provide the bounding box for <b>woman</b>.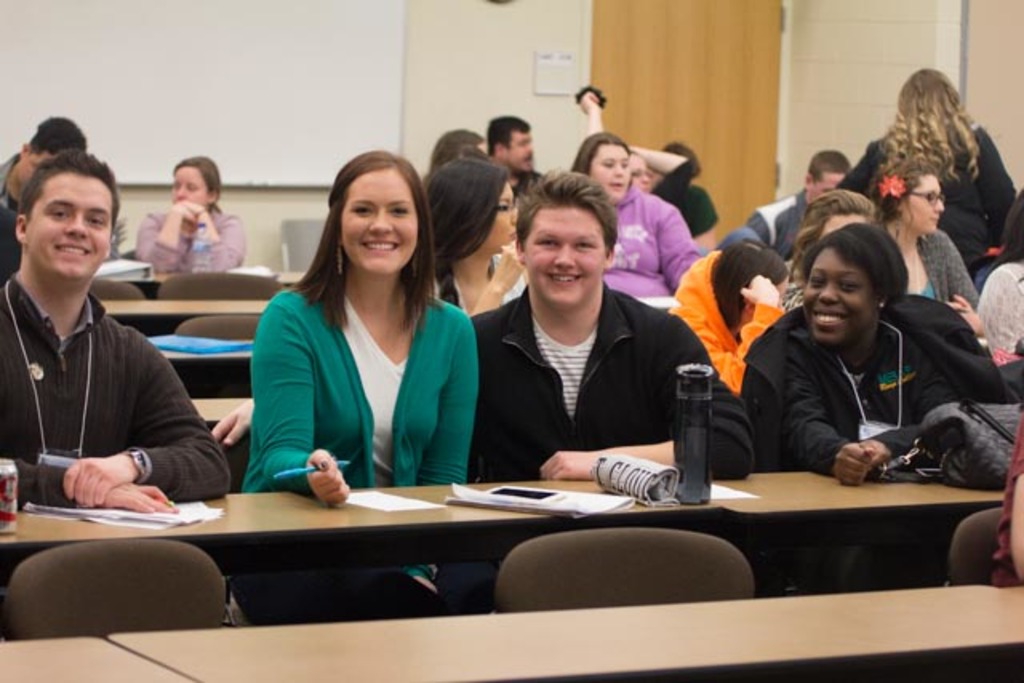
box(422, 160, 523, 320).
